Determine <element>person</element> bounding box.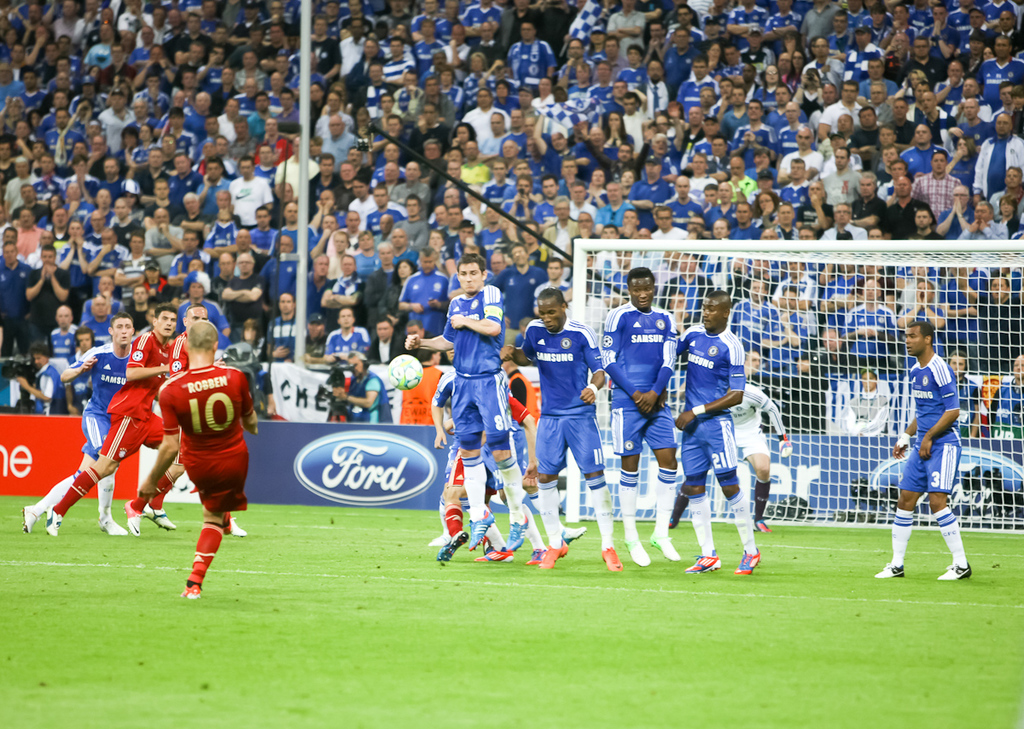
Determined: [left=673, top=382, right=790, bottom=534].
